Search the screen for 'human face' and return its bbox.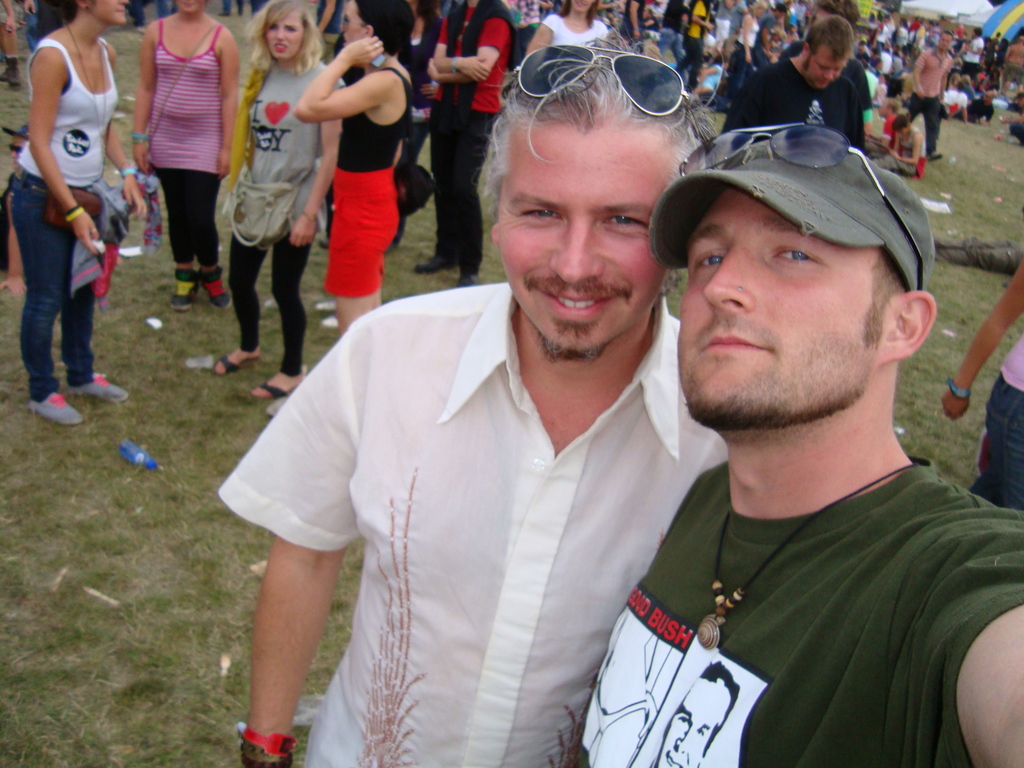
Found: pyautogui.locateOnScreen(85, 0, 131, 22).
